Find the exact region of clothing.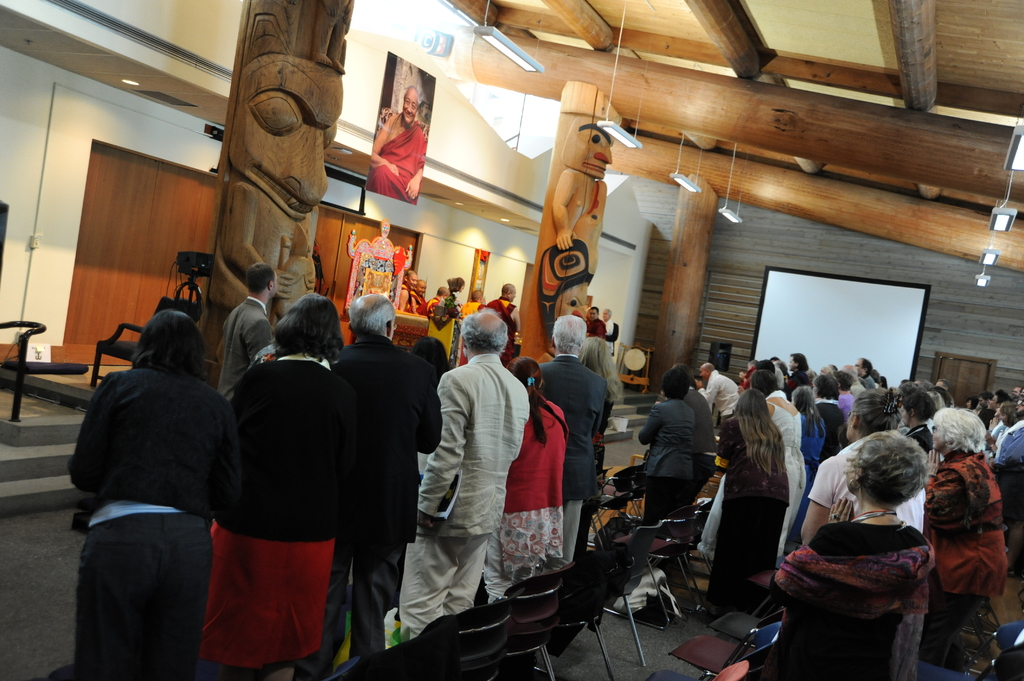
Exact region: bbox=(815, 402, 845, 466).
